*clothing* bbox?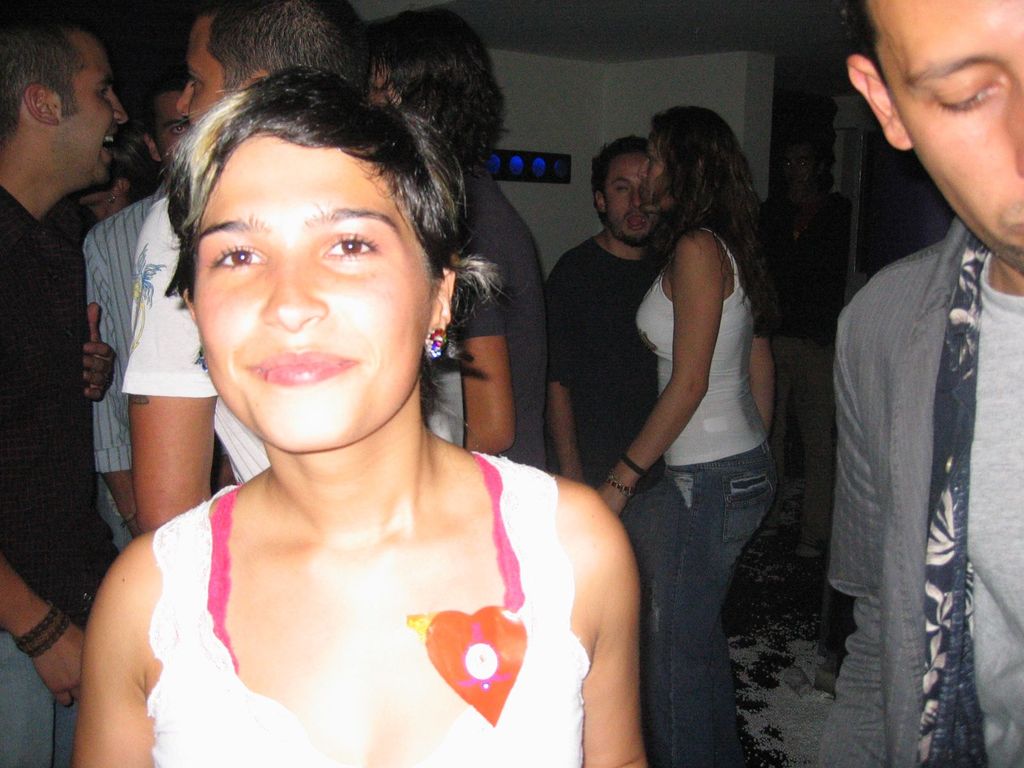
Rect(106, 381, 577, 767)
